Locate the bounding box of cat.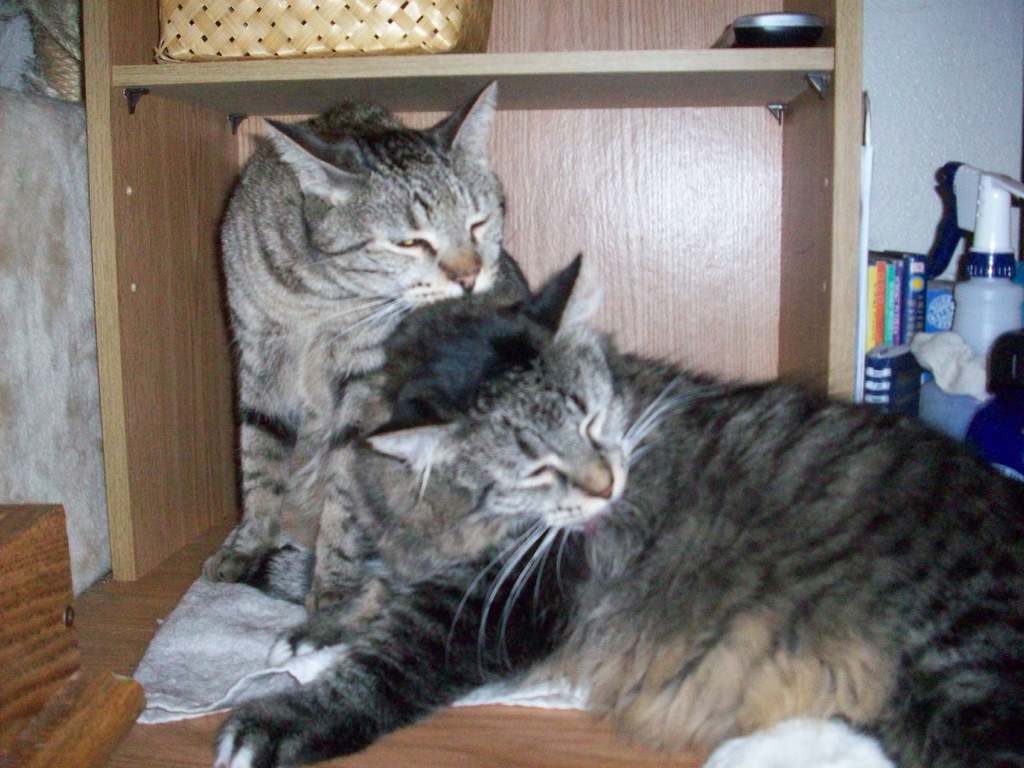
Bounding box: (x1=362, y1=264, x2=1023, y2=767).
